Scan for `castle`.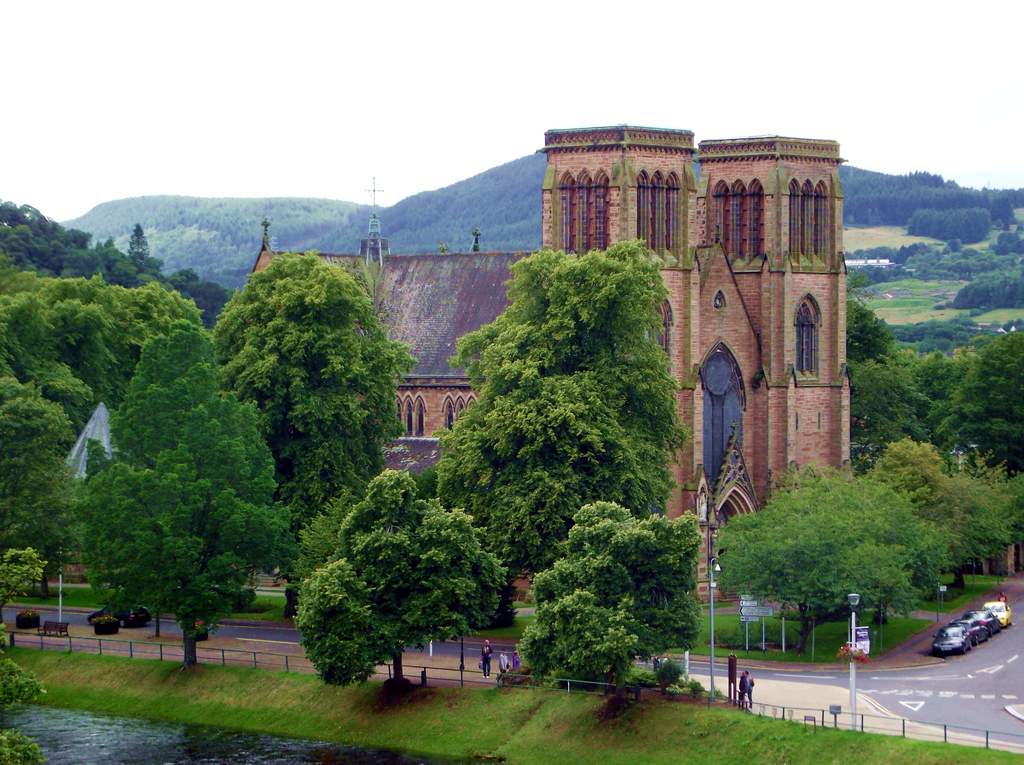
Scan result: <region>182, 94, 875, 654</region>.
